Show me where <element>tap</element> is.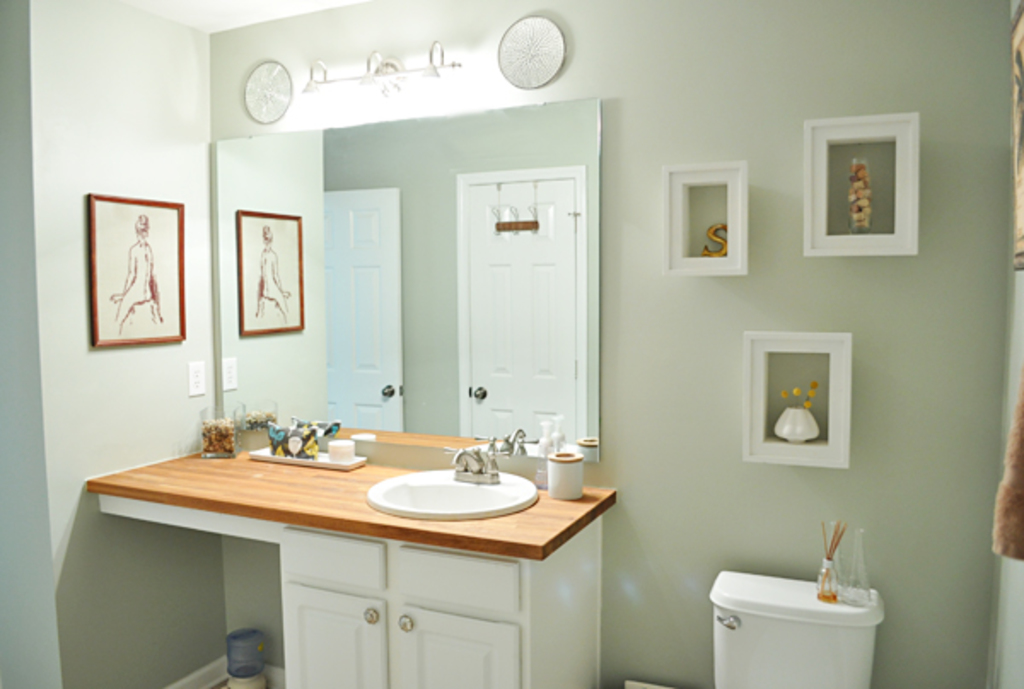
<element>tap</element> is at box(451, 443, 486, 467).
